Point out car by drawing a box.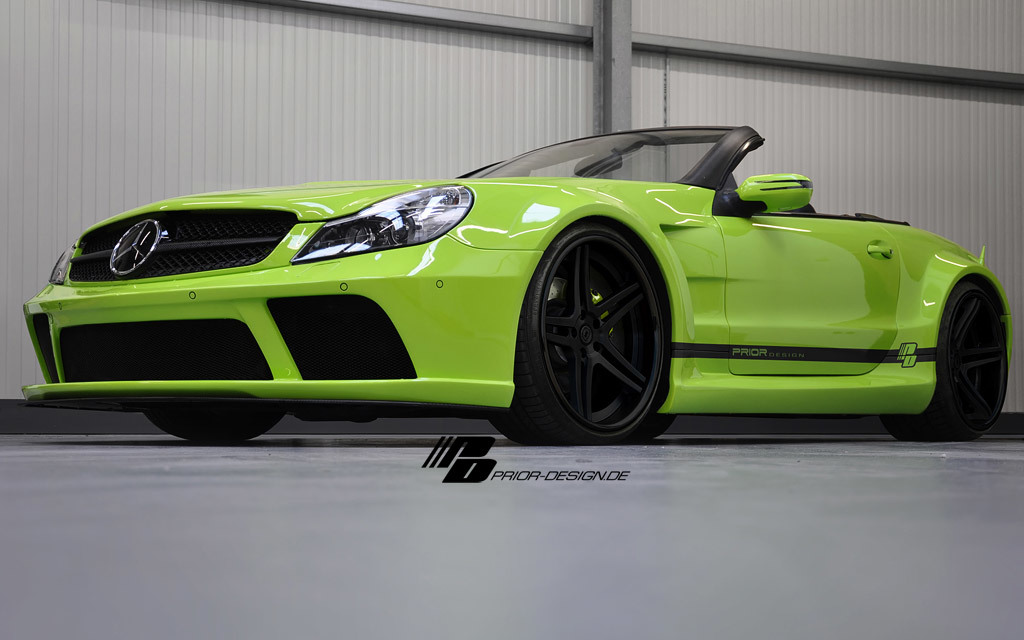
crop(14, 119, 1012, 452).
